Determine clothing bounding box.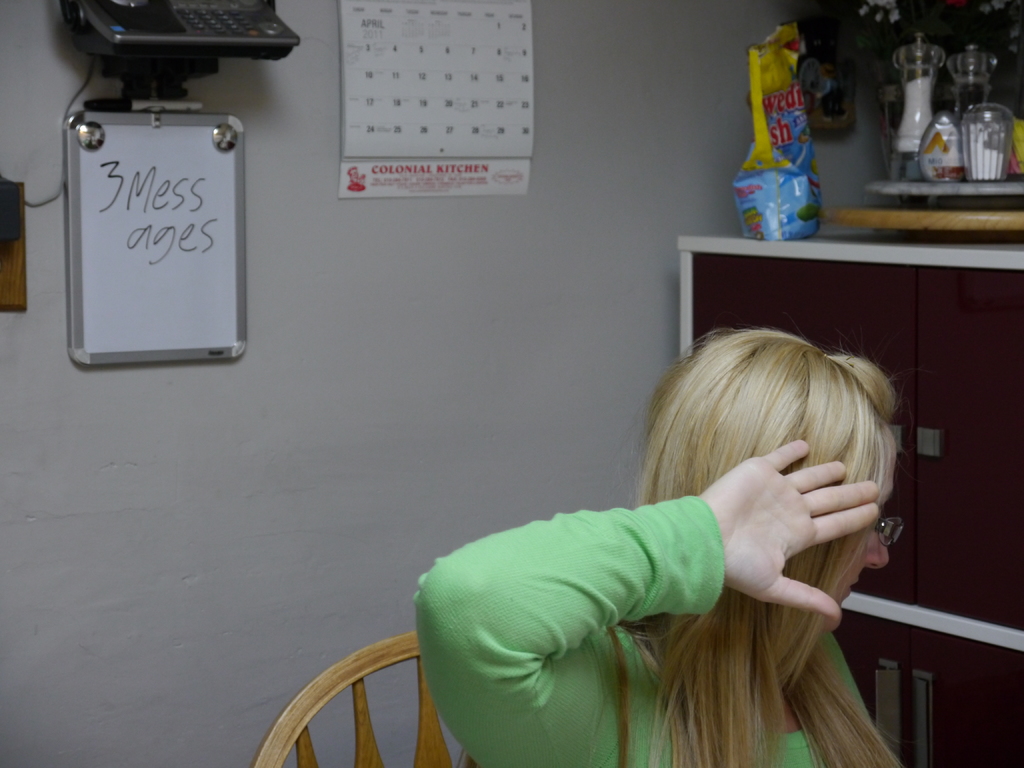
Determined: (389, 394, 947, 755).
